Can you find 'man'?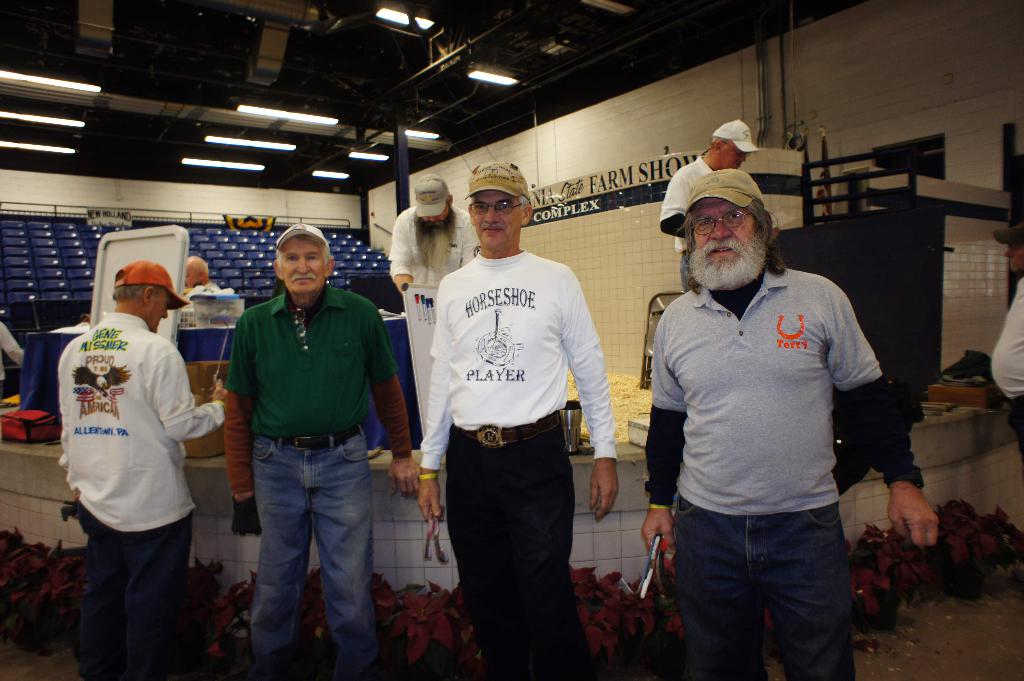
Yes, bounding box: left=422, top=157, right=620, bottom=680.
